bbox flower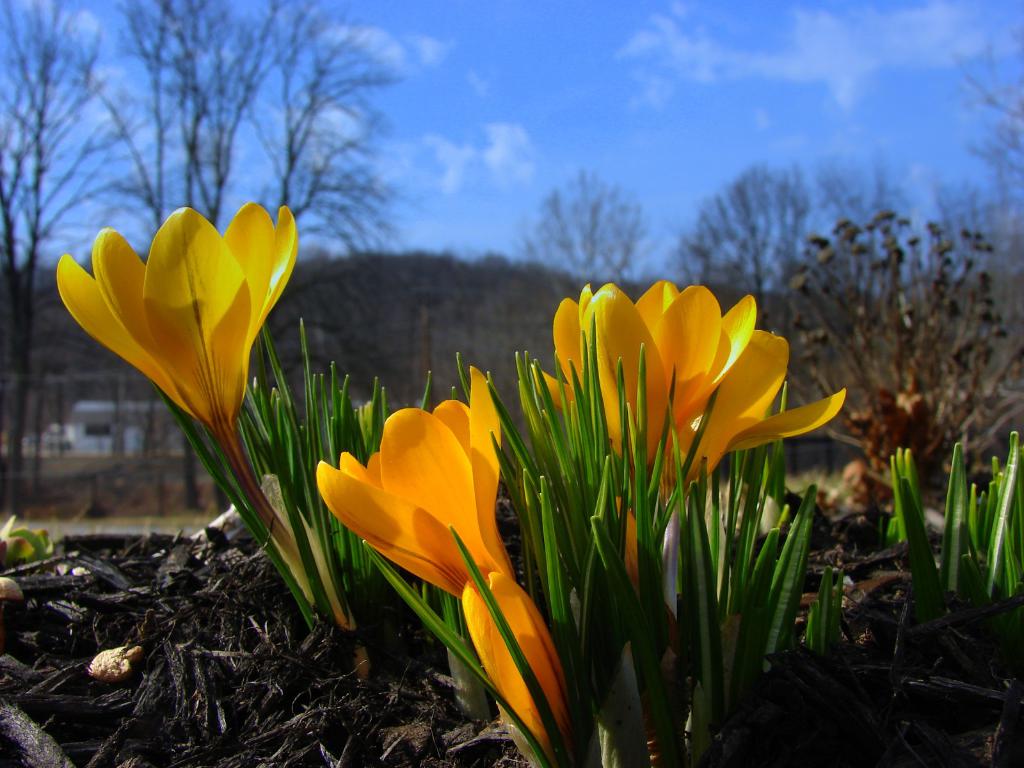
region(0, 511, 59, 558)
